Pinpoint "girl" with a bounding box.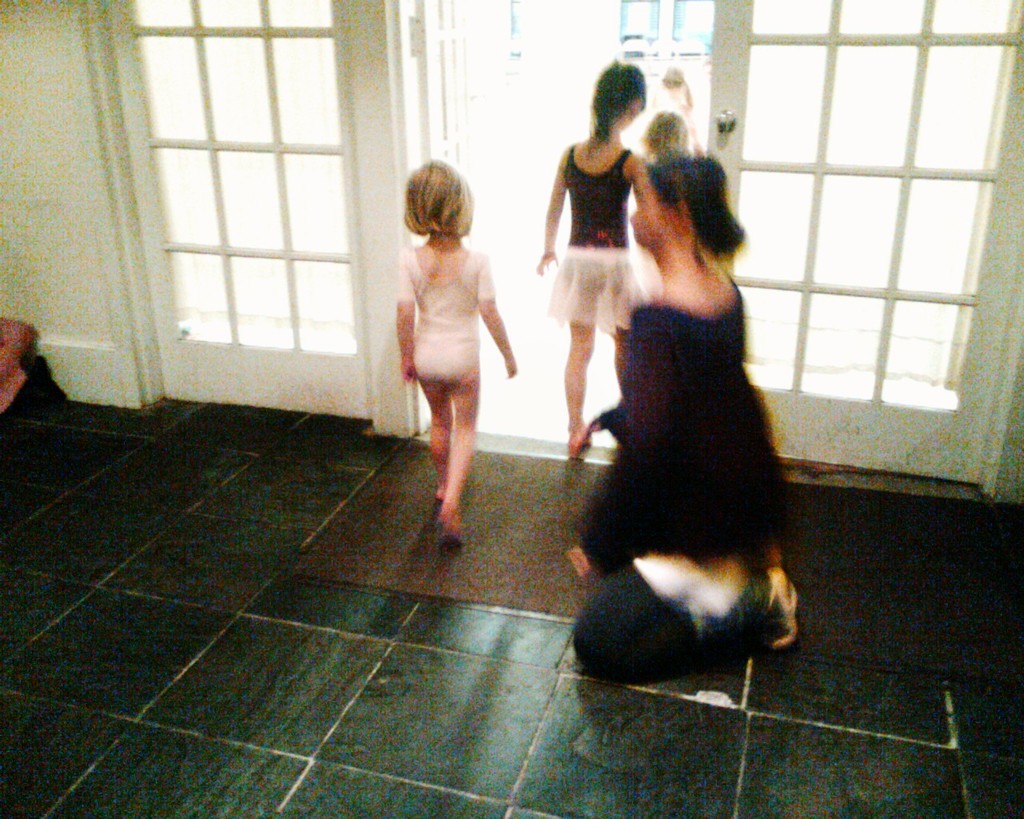
(533, 63, 648, 446).
